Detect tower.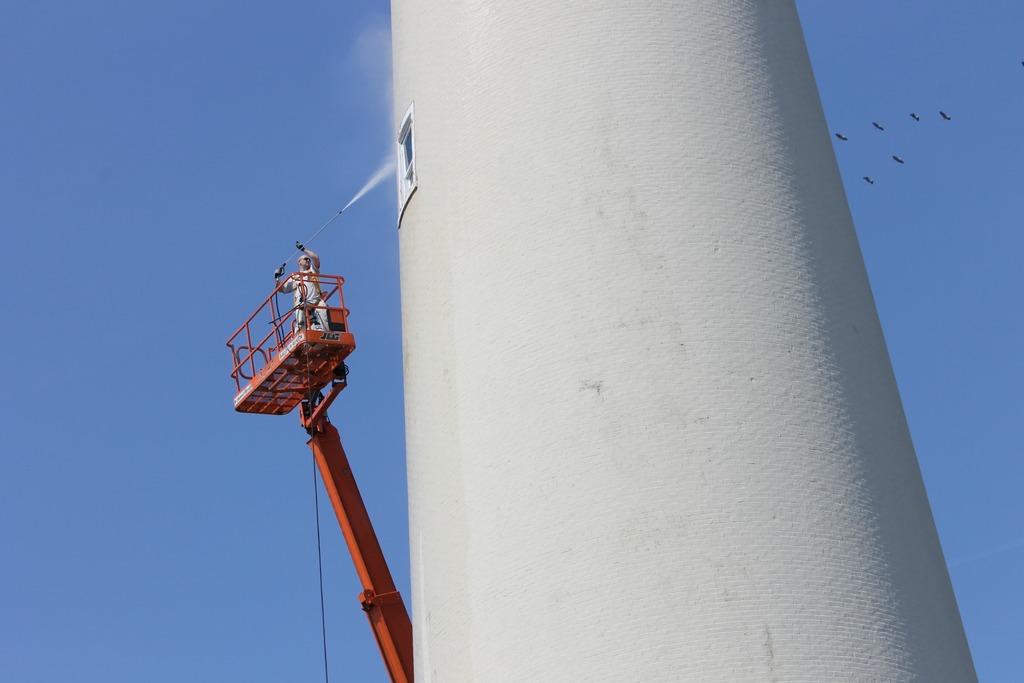
Detected at (x1=388, y1=0, x2=980, y2=682).
